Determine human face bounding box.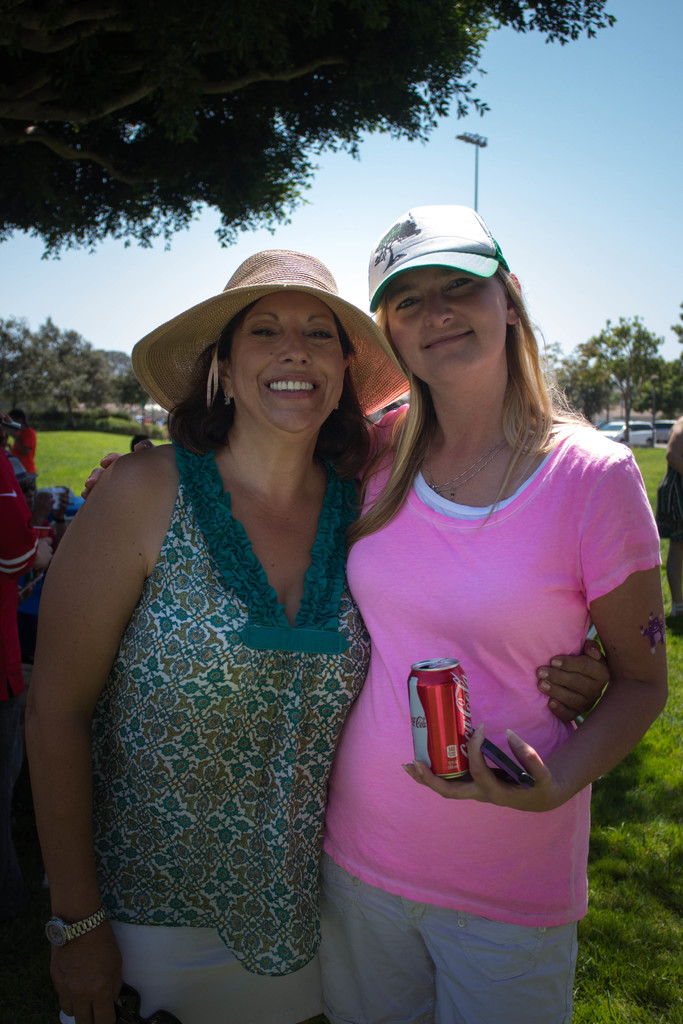
Determined: box(383, 269, 509, 379).
